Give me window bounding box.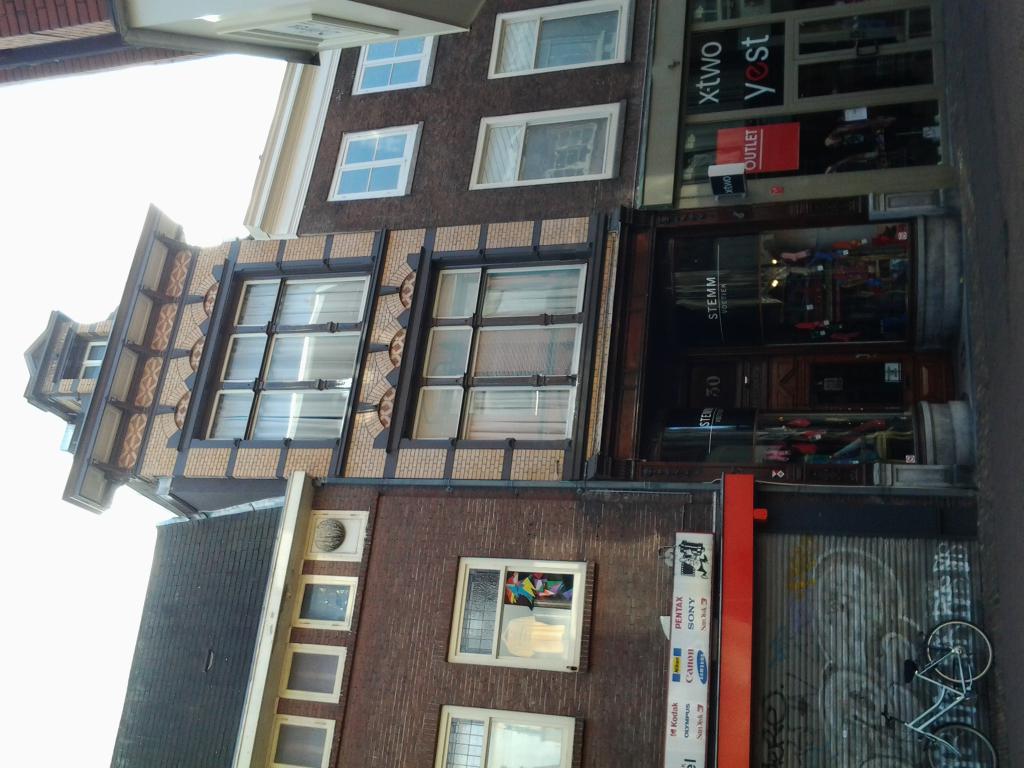
x1=264, y1=717, x2=333, y2=767.
